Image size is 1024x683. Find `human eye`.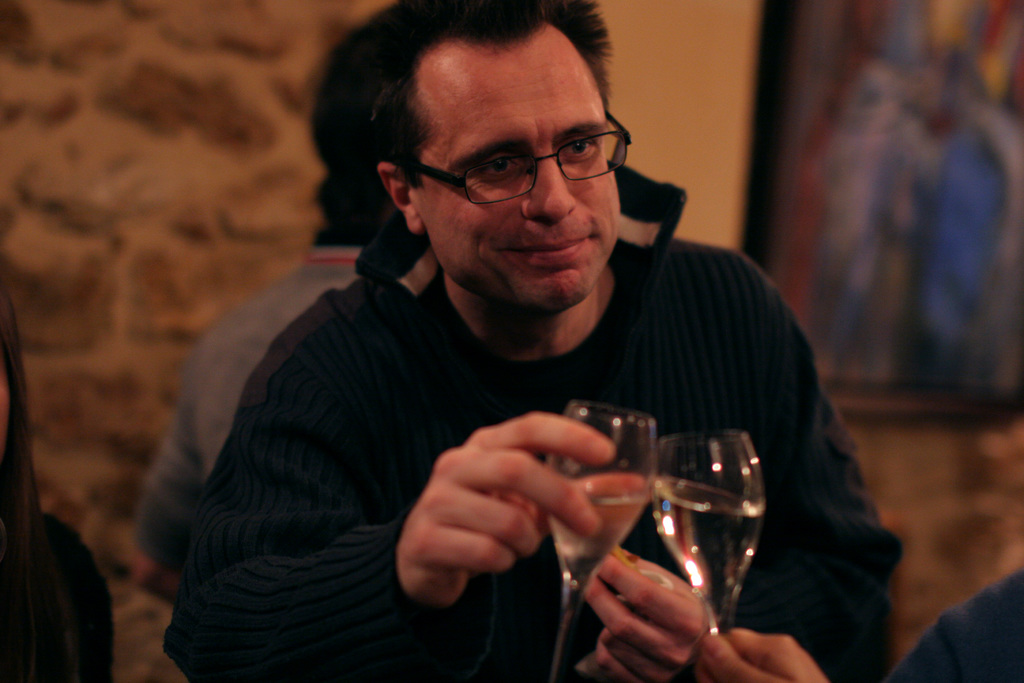
<bbox>470, 146, 526, 177</bbox>.
